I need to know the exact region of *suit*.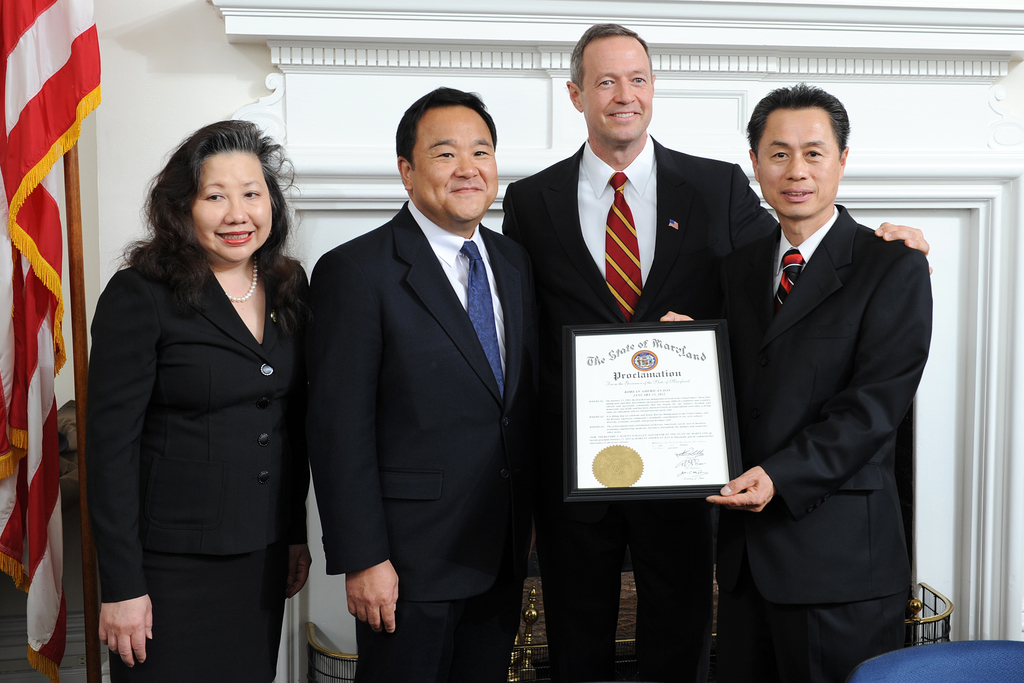
Region: 77, 227, 310, 682.
